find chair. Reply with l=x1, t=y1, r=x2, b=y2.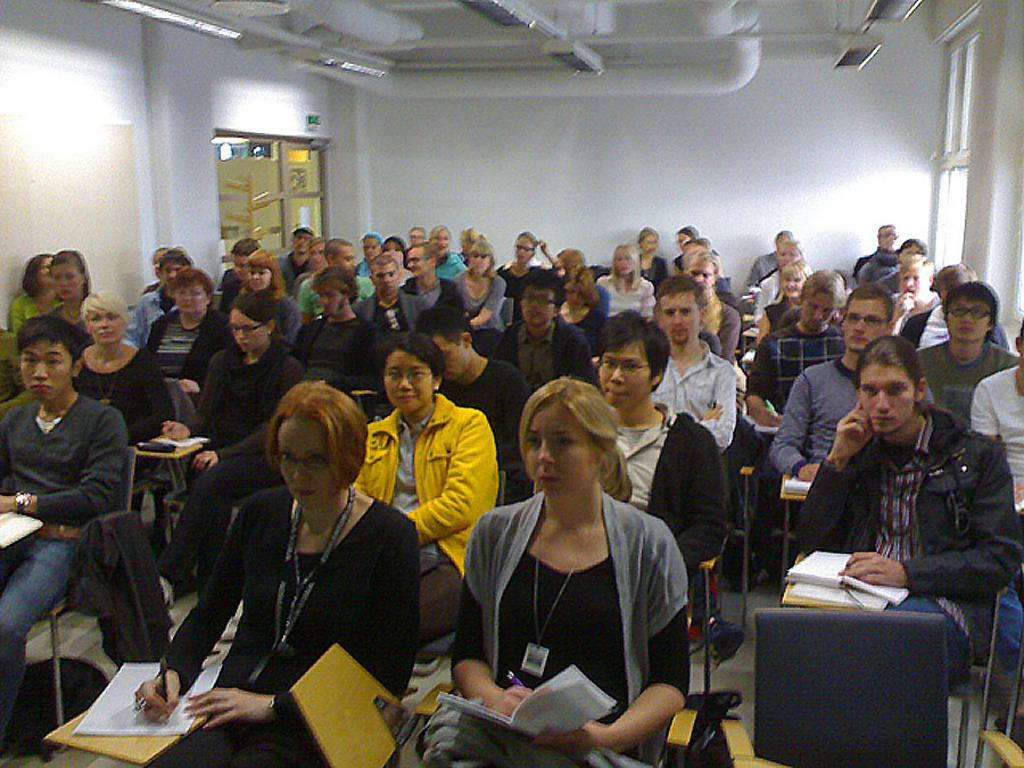
l=418, t=676, r=699, b=767.
